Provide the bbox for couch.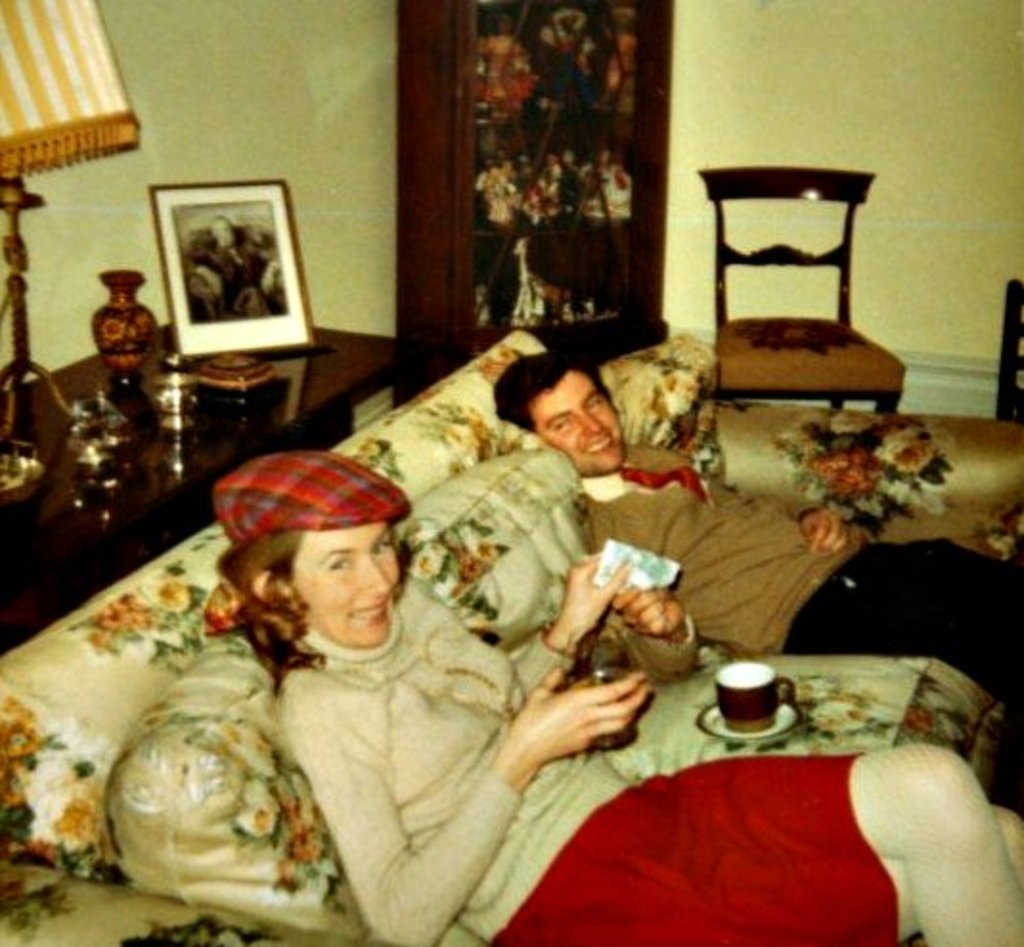
(27, 337, 991, 926).
